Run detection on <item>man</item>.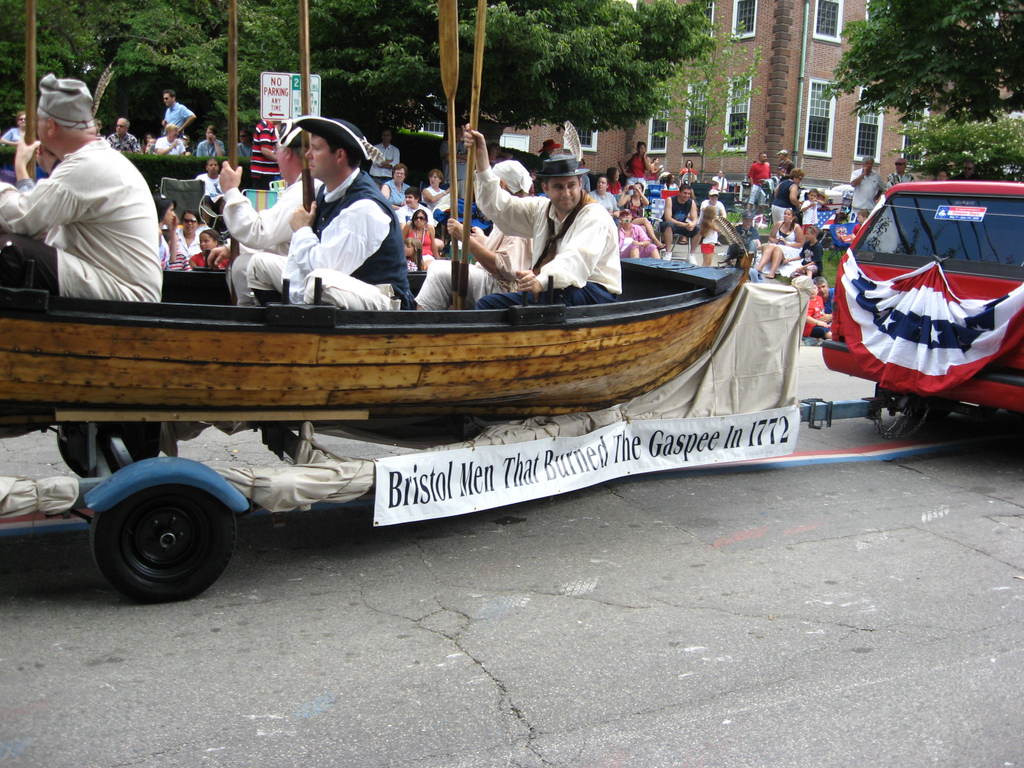
Result: crop(247, 114, 416, 312).
